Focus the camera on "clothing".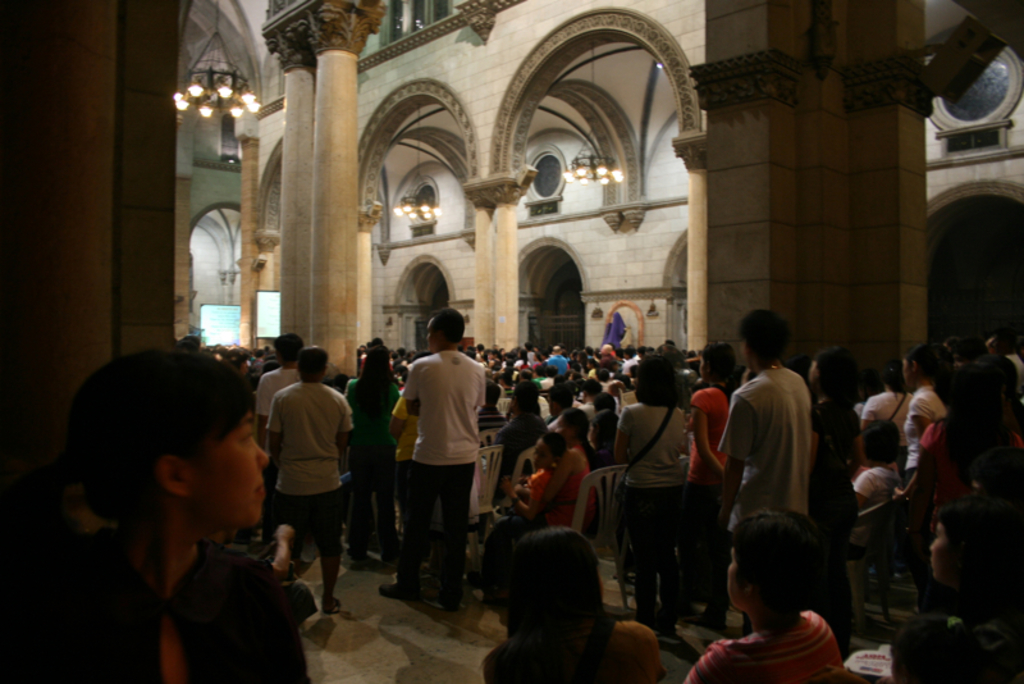
Focus region: pyautogui.locateOnScreen(494, 370, 545, 474).
